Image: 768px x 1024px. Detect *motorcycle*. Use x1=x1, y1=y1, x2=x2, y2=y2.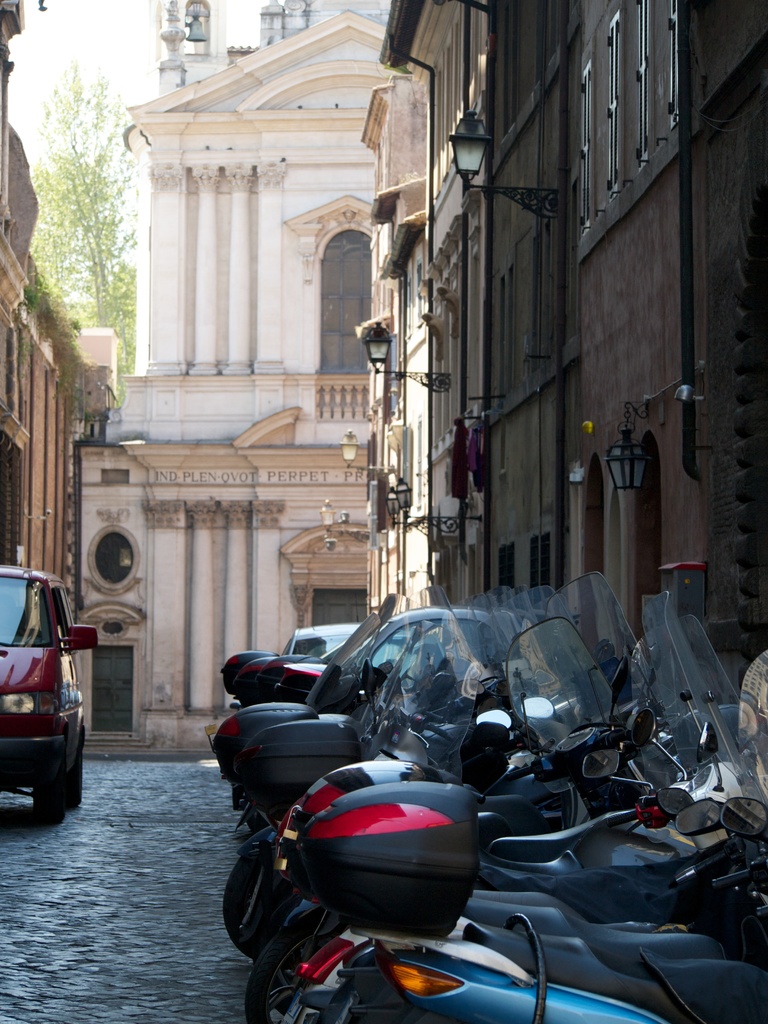
x1=267, y1=761, x2=767, y2=1023.
